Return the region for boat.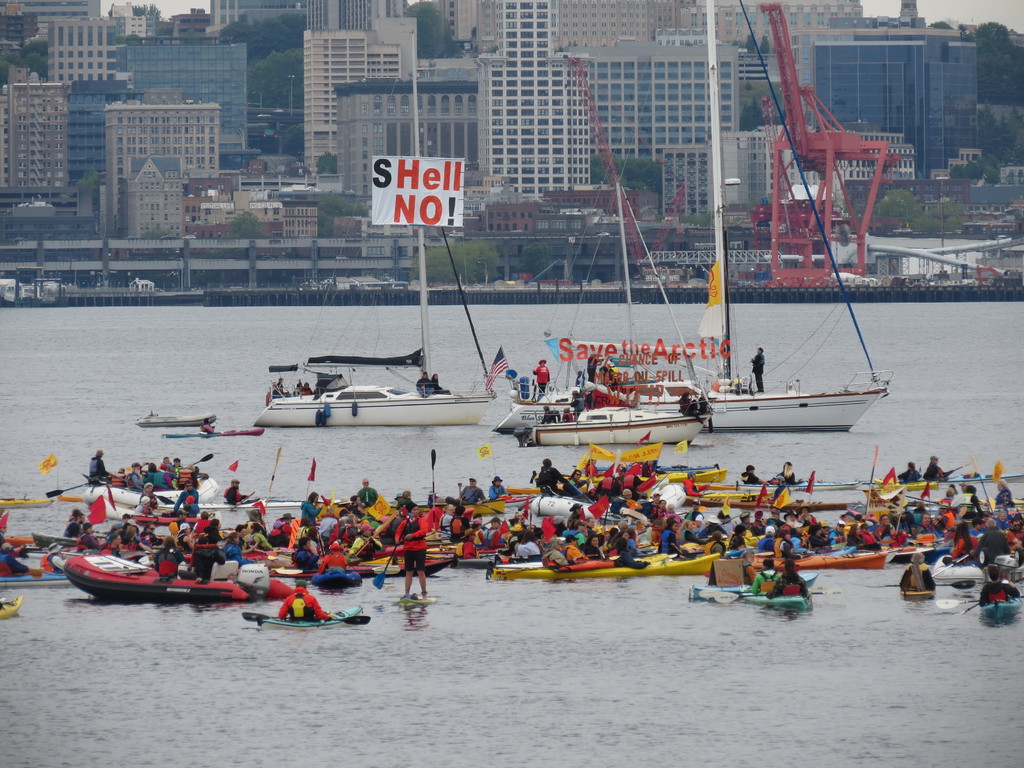
81:483:223:512.
